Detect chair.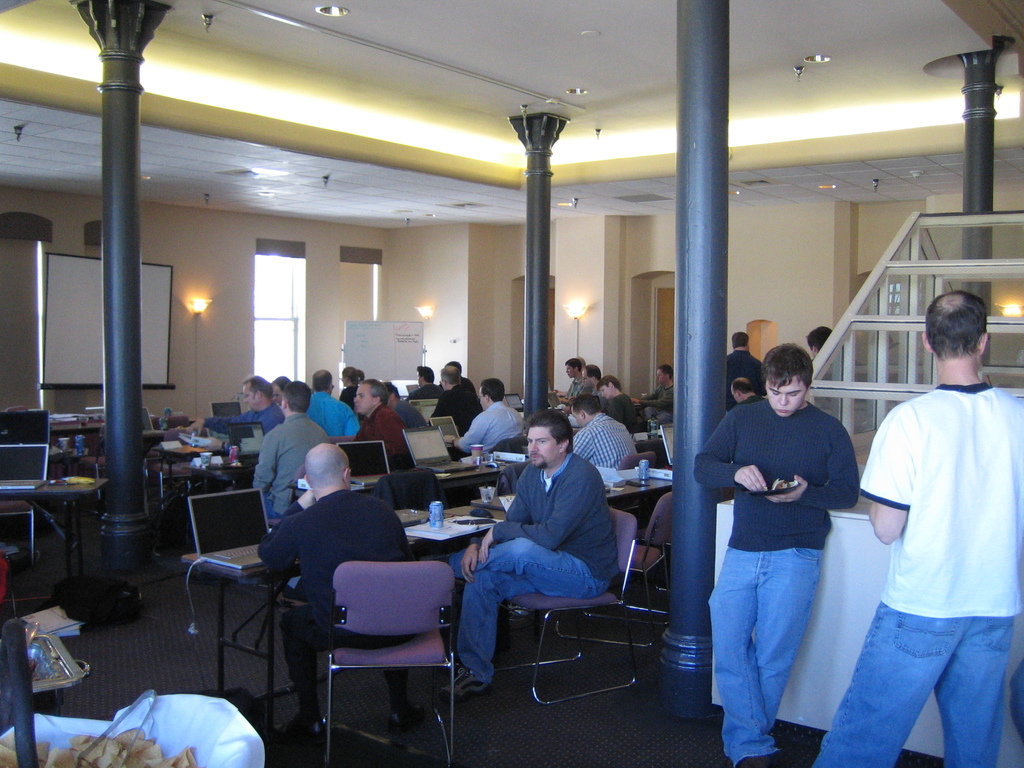
Detected at left=161, top=413, right=191, bottom=428.
